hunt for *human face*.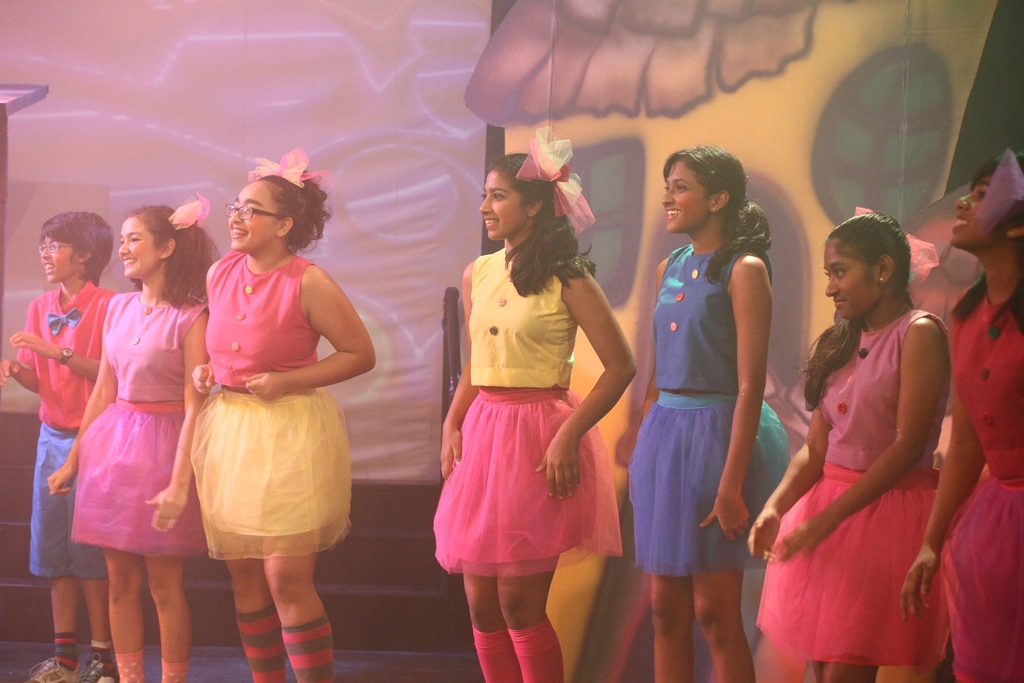
Hunted down at BBox(227, 183, 278, 251).
